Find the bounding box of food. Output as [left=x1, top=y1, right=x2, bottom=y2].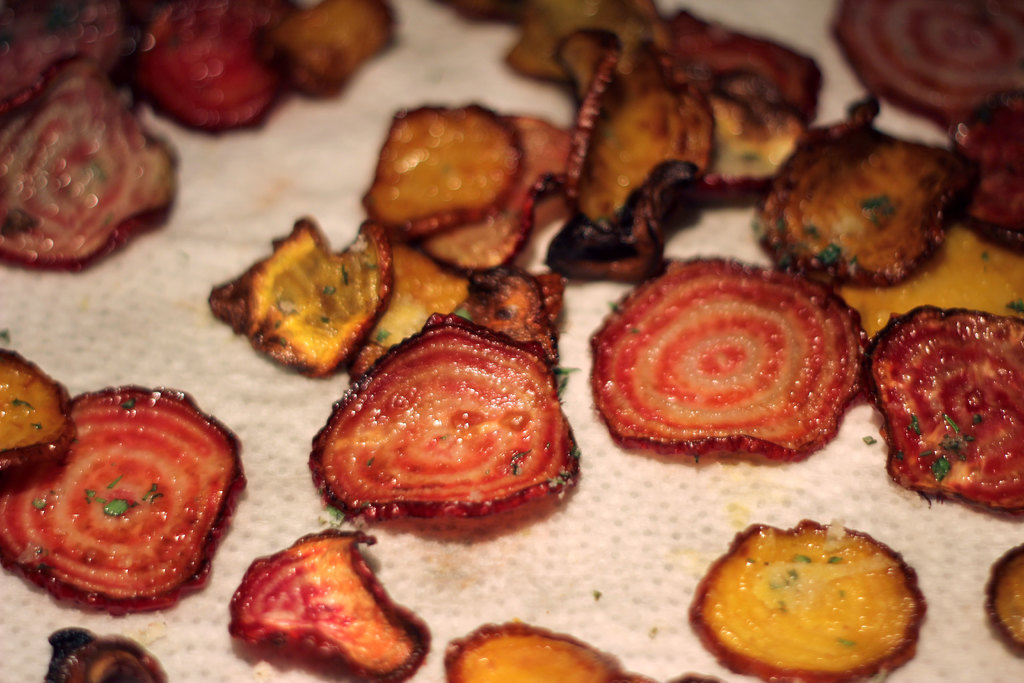
[left=0, top=345, right=252, bottom=618].
